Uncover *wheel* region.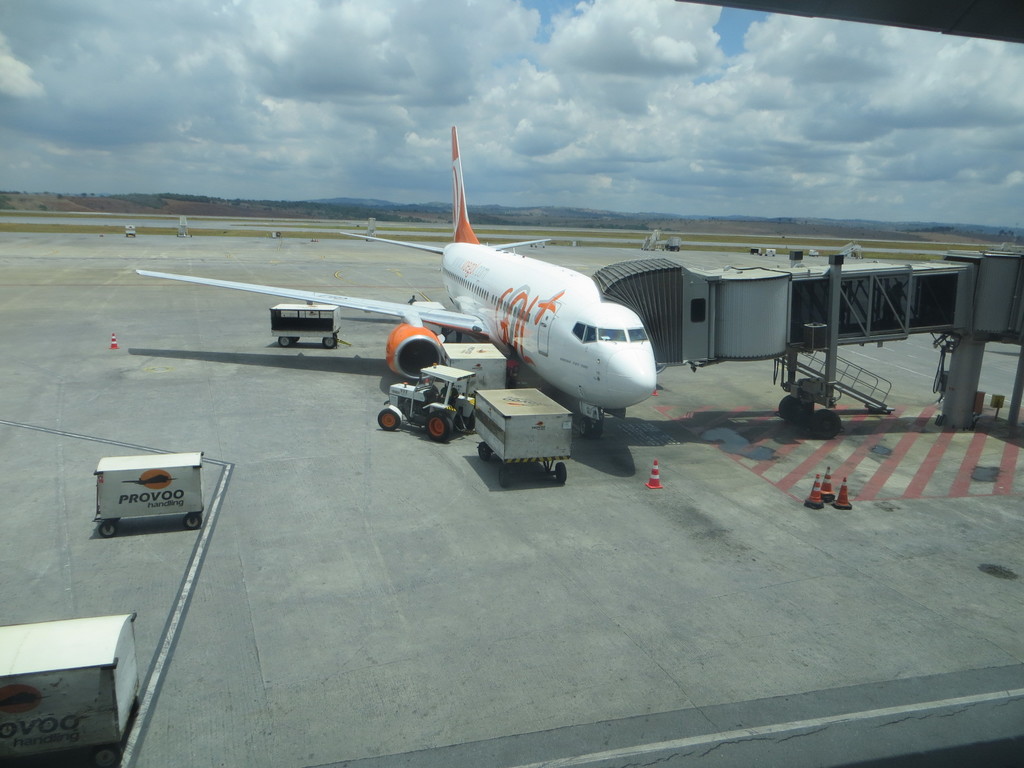
Uncovered: locate(583, 420, 593, 440).
